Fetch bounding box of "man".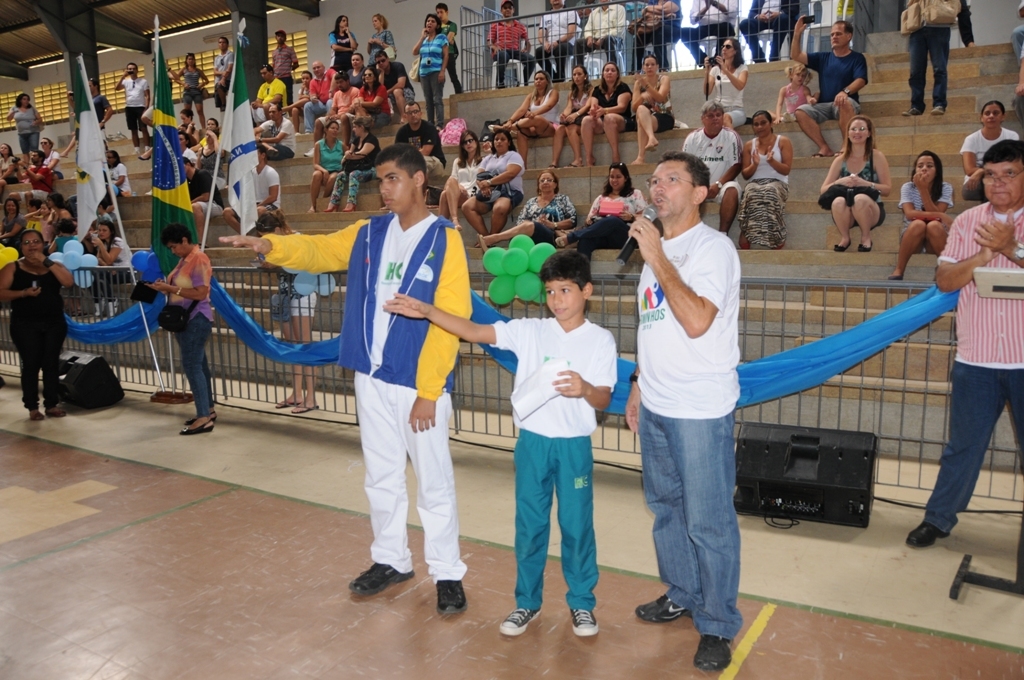
Bbox: region(620, 135, 790, 635).
